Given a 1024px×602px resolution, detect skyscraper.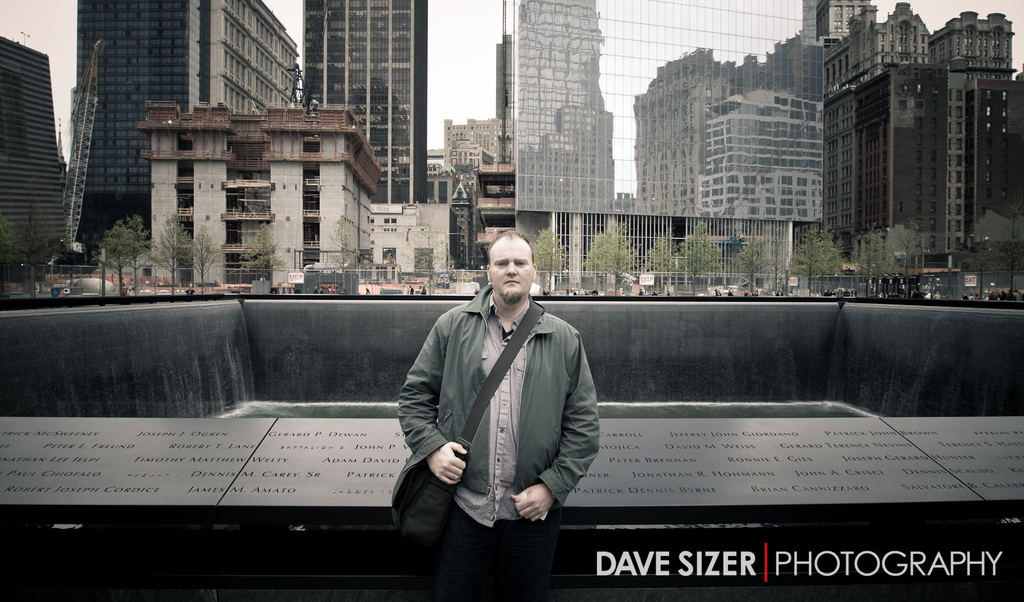
<region>294, 1, 431, 211</region>.
